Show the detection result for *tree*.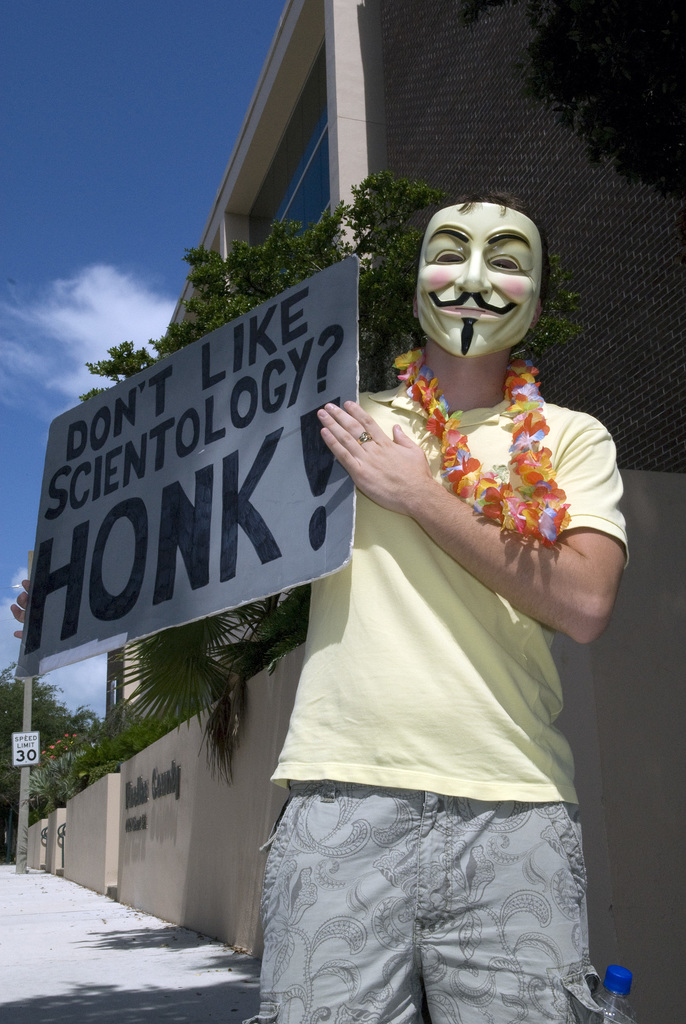
left=0, top=652, right=127, bottom=868.
